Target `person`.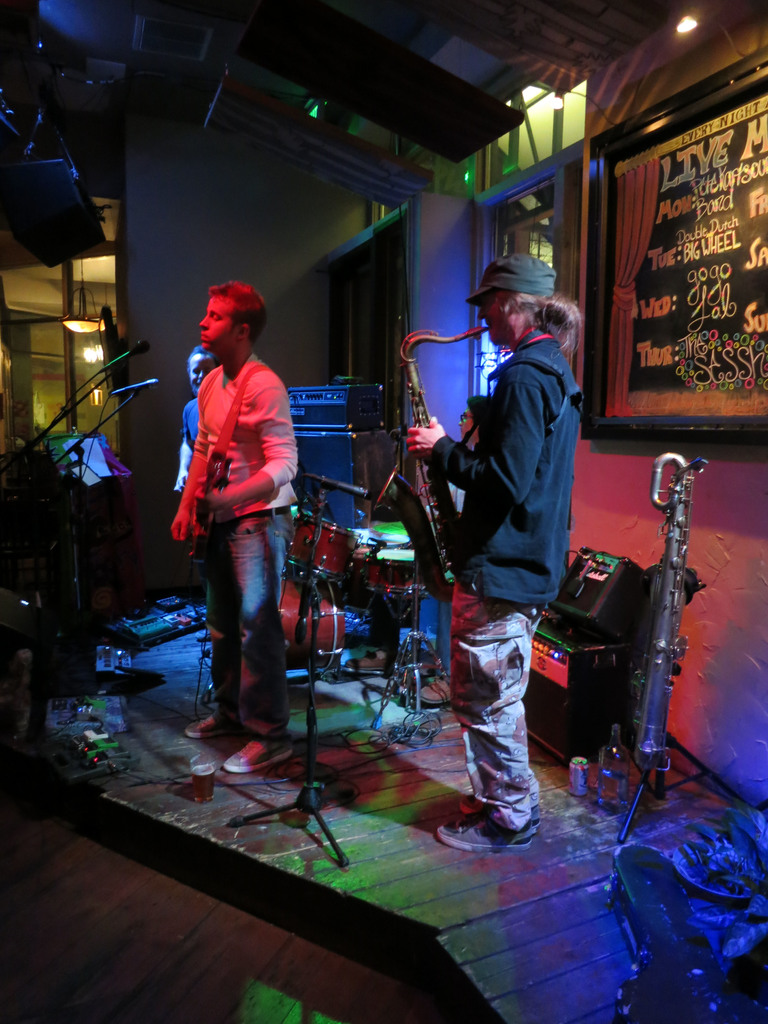
Target region: Rect(176, 259, 311, 772).
